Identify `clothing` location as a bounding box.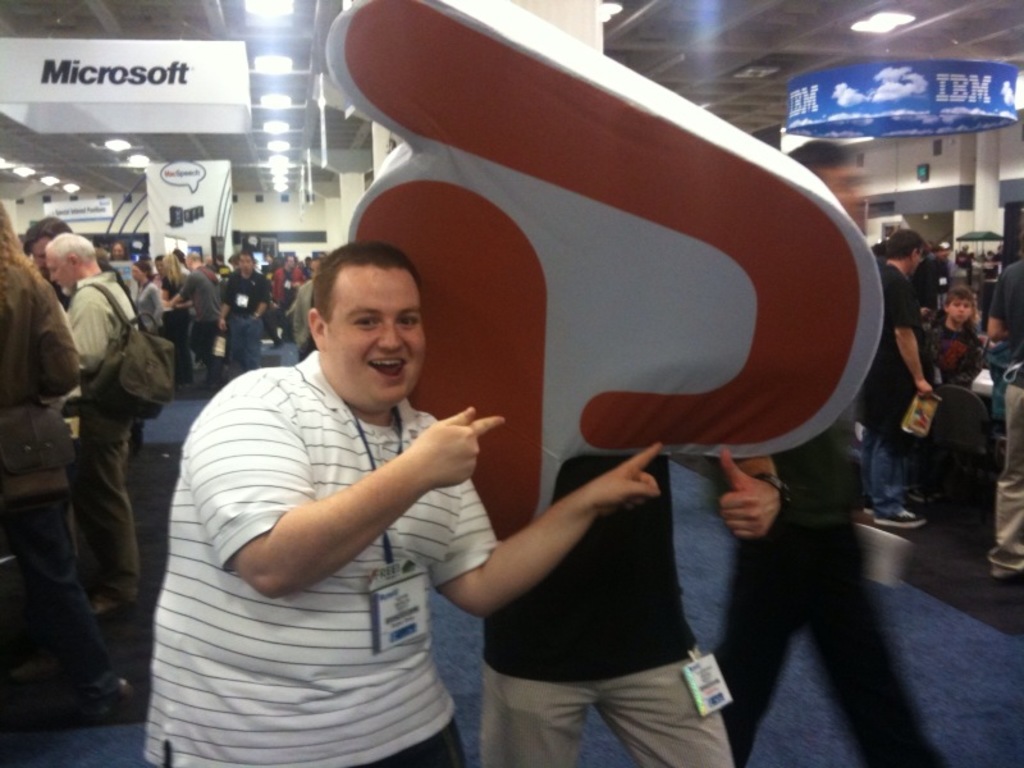
select_region(856, 257, 927, 513).
